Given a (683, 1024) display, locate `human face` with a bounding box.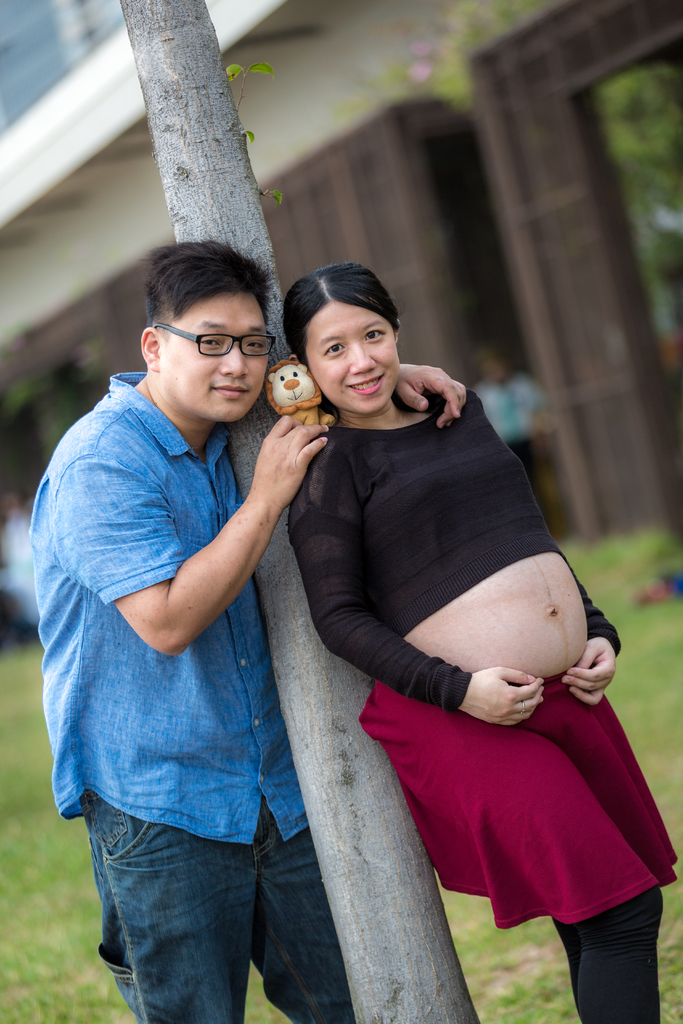
Located: [485, 365, 506, 379].
